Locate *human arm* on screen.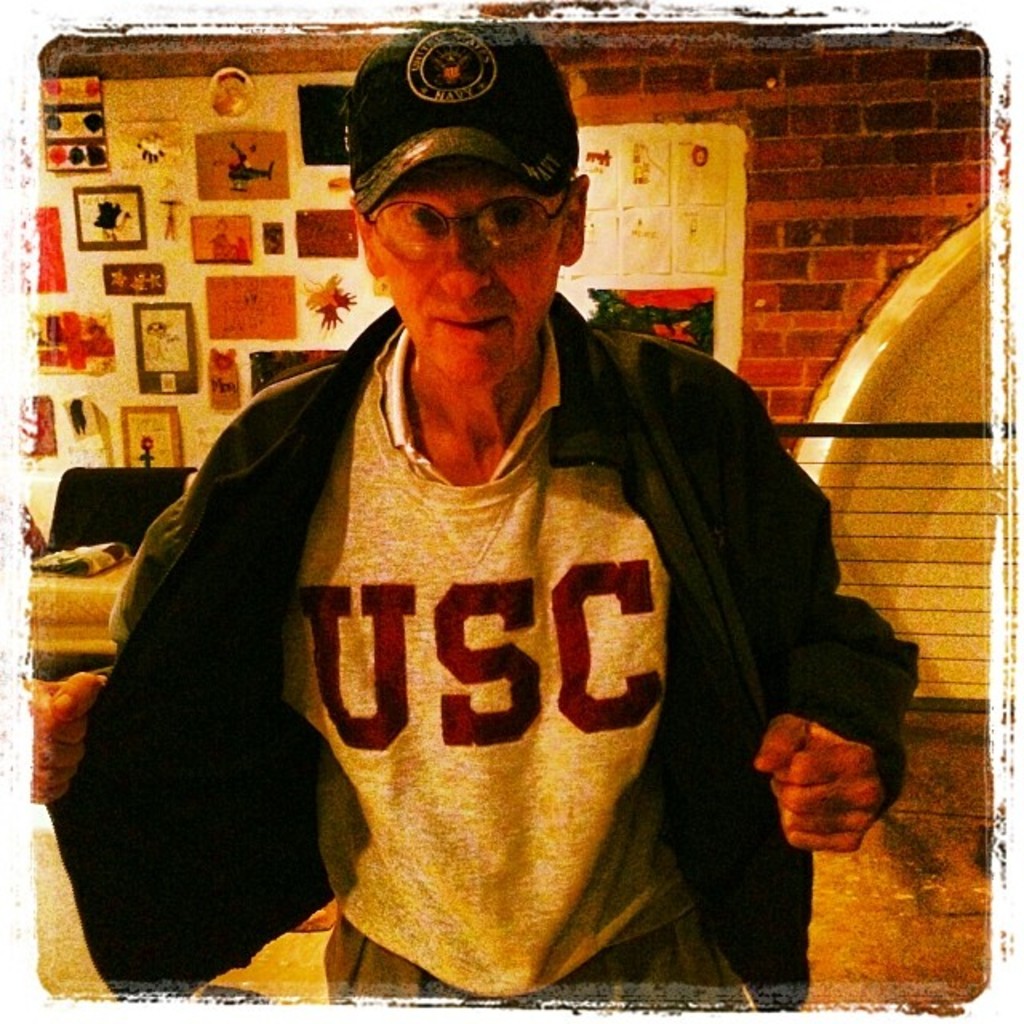
On screen at bbox=(723, 379, 909, 850).
